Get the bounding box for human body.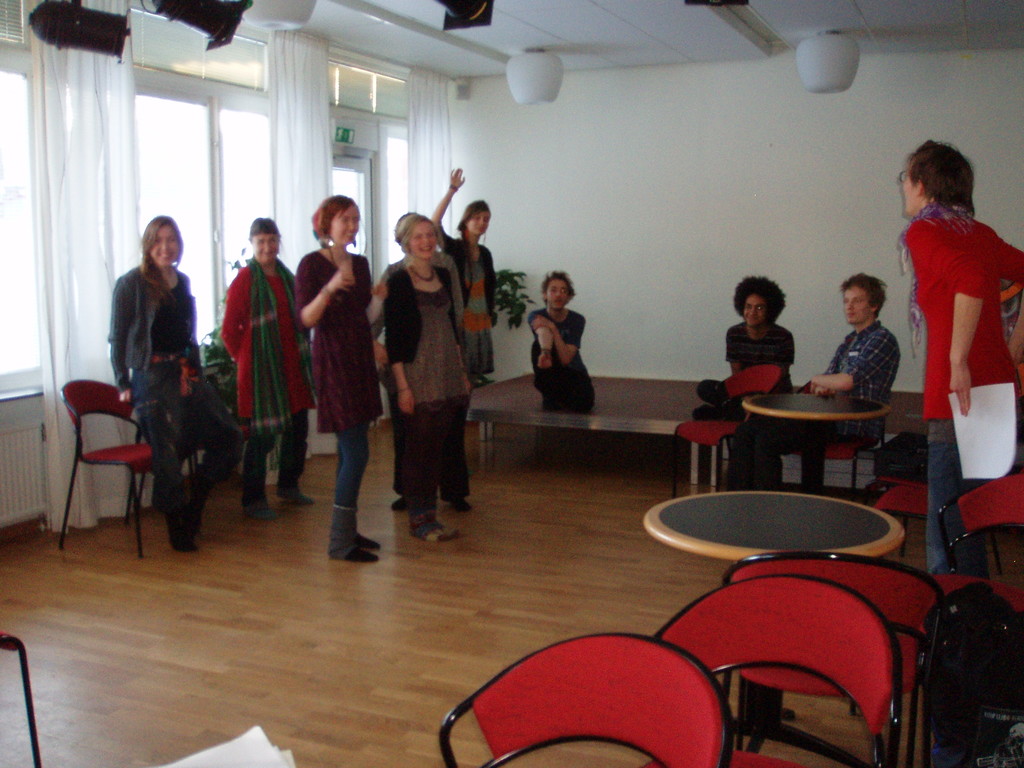
l=531, t=270, r=591, b=414.
